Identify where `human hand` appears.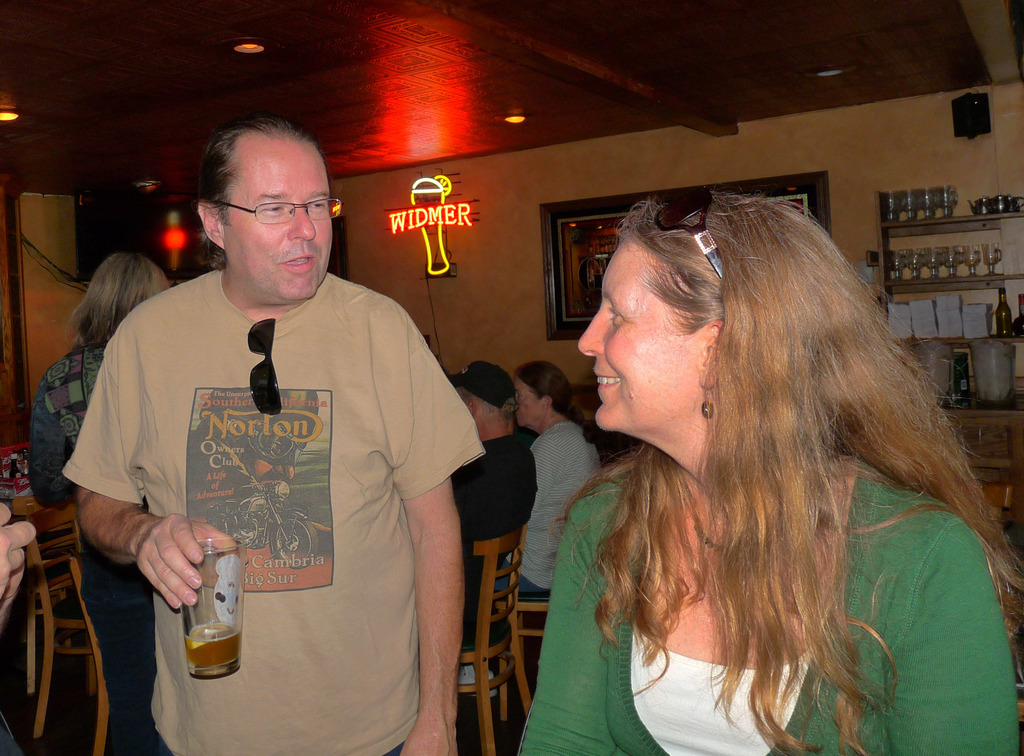
Appears at (x1=0, y1=503, x2=38, y2=626).
